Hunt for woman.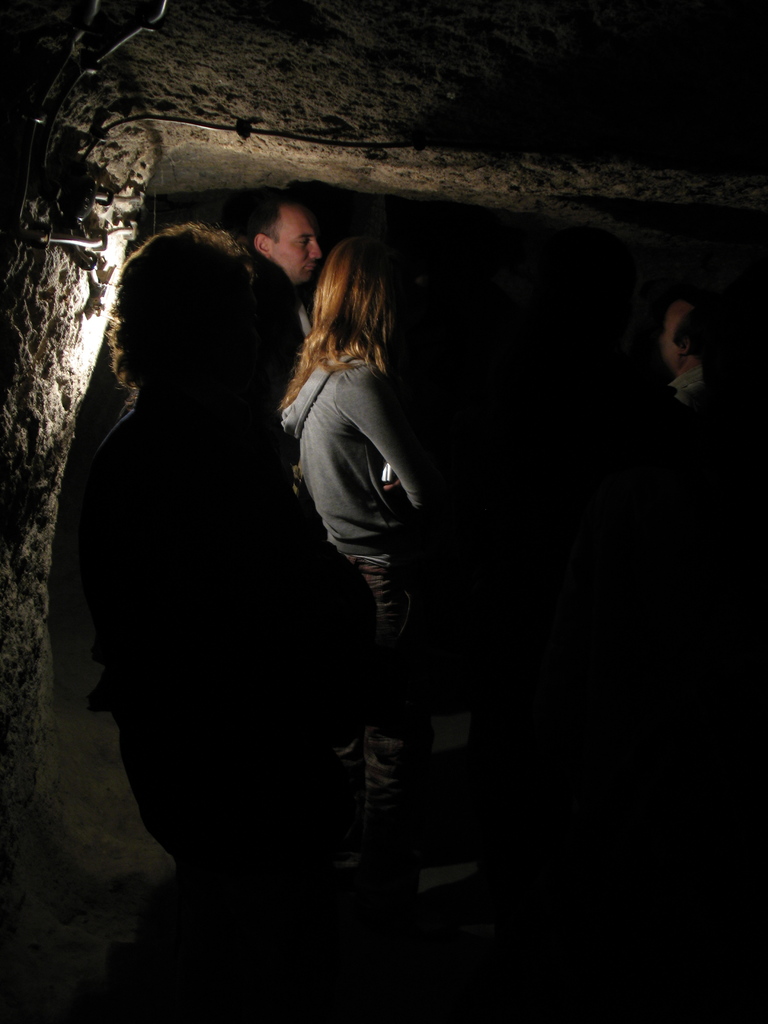
Hunted down at select_region(239, 197, 458, 878).
